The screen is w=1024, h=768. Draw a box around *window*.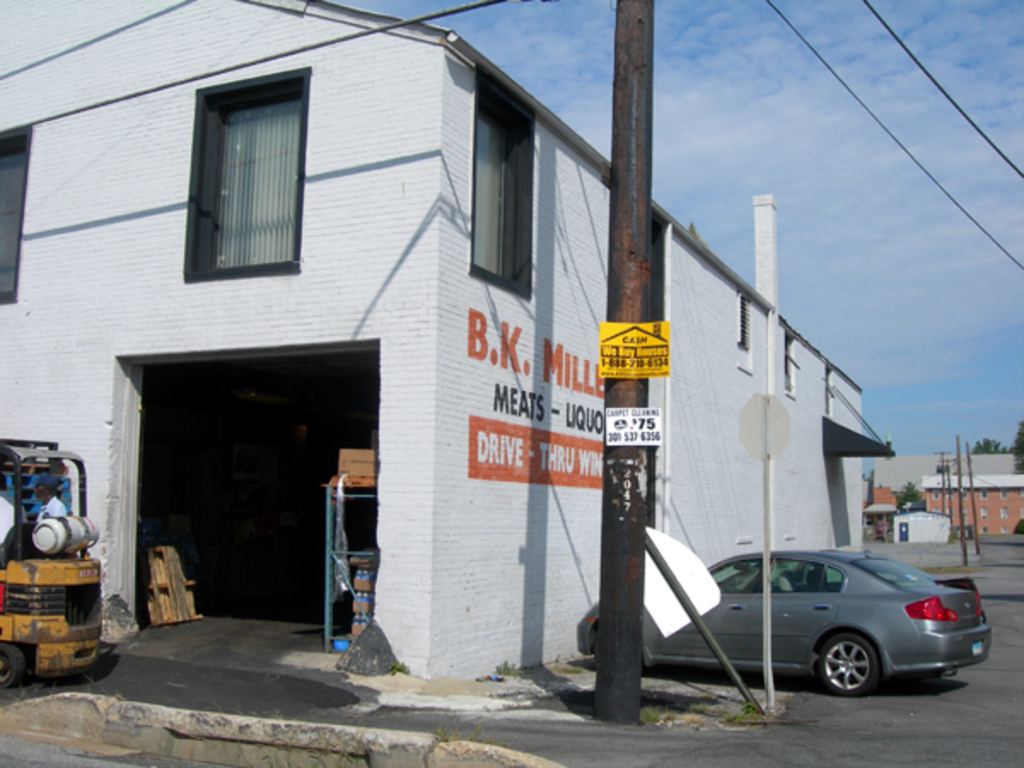
[x1=179, y1=58, x2=304, y2=285].
